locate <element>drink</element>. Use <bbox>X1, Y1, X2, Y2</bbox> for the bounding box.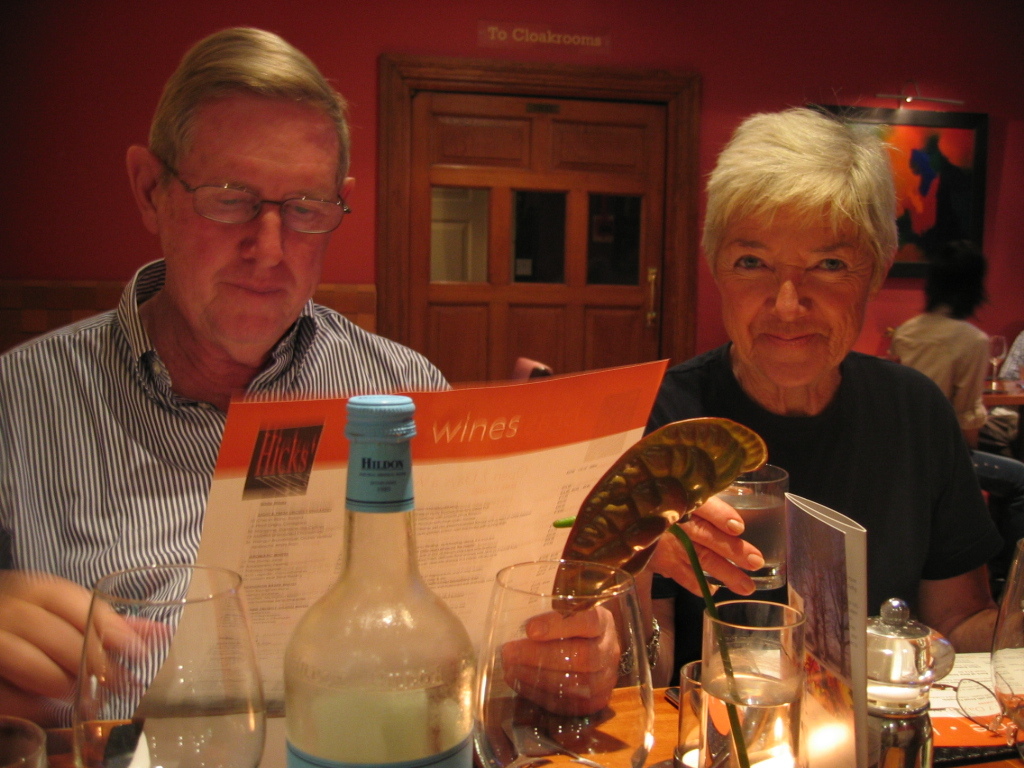
<bbox>700, 664, 813, 767</bbox>.
